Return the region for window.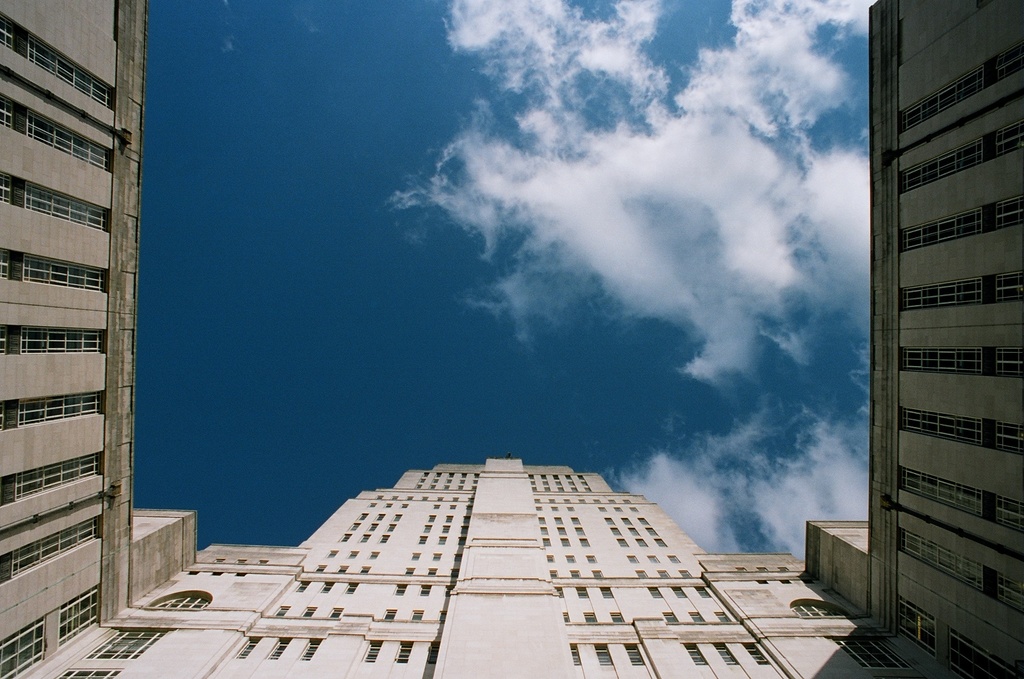
Rect(551, 479, 563, 485).
